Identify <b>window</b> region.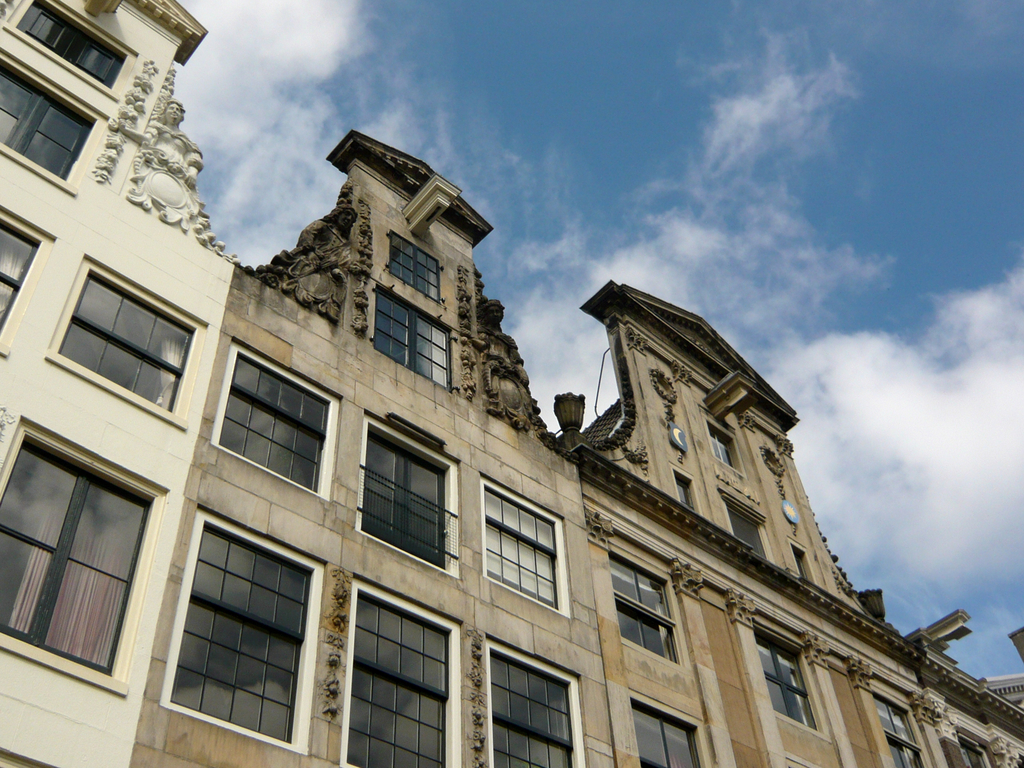
Region: select_region(480, 471, 559, 609).
